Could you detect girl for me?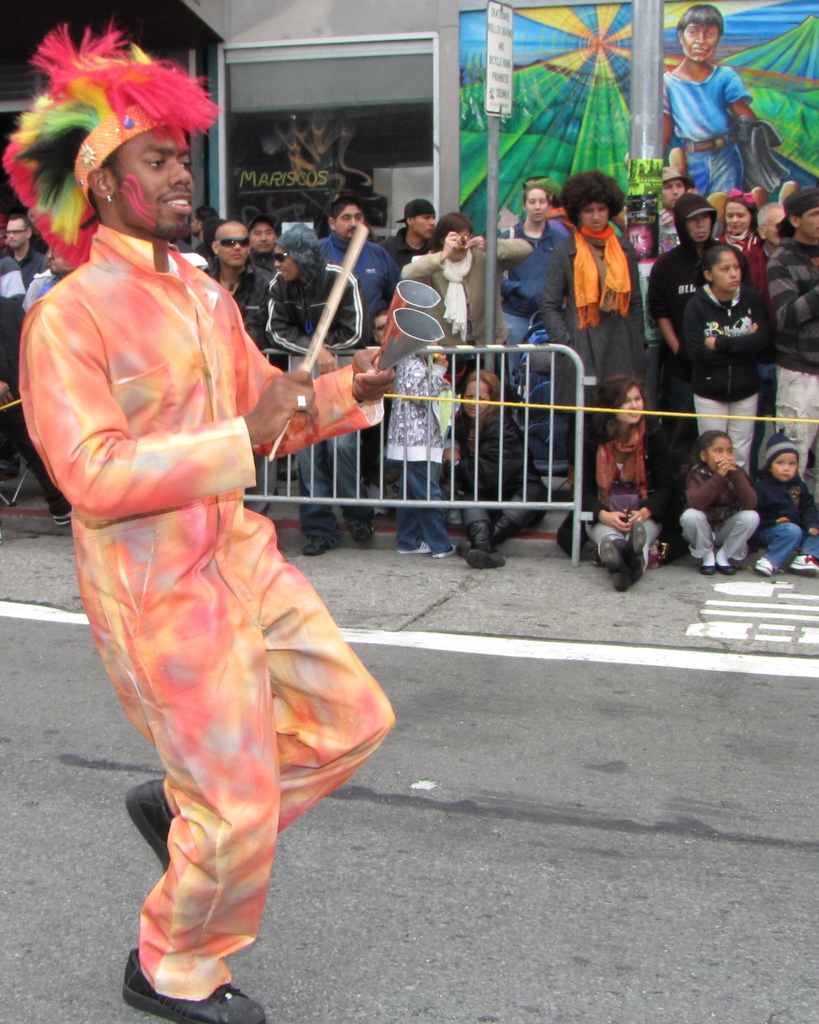
Detection result: [left=745, top=438, right=818, bottom=575].
